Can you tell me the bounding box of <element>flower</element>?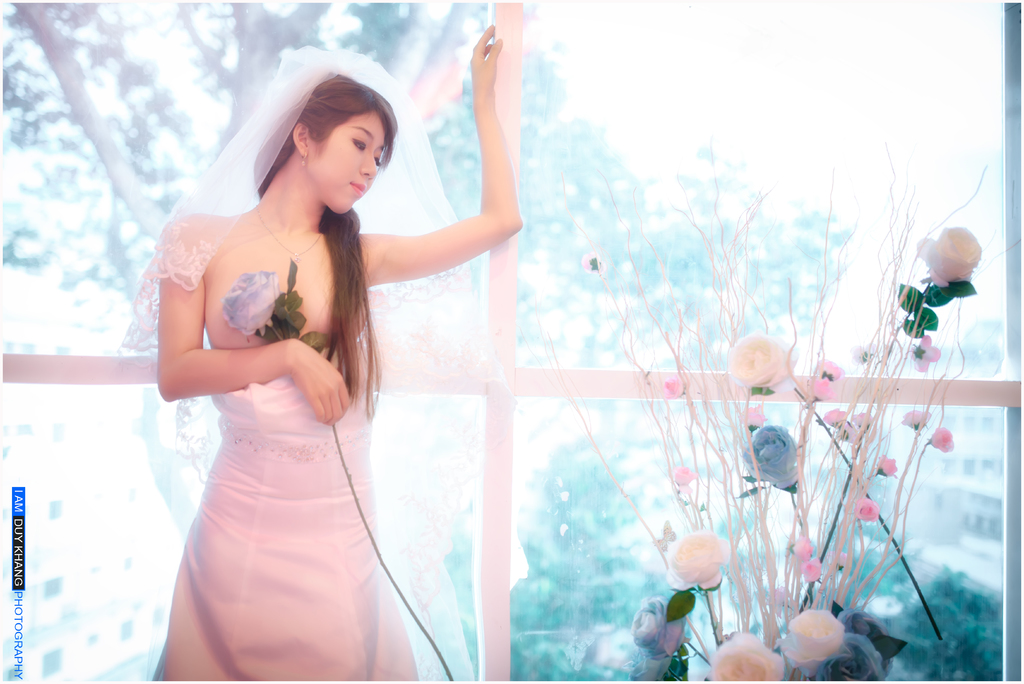
region(710, 637, 786, 683).
